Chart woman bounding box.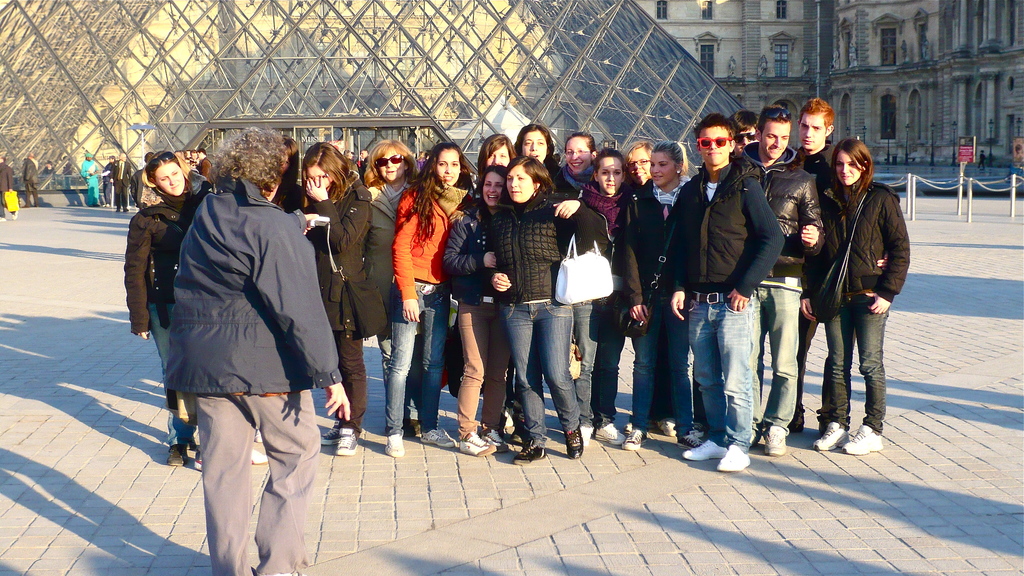
Charted: region(125, 155, 192, 482).
